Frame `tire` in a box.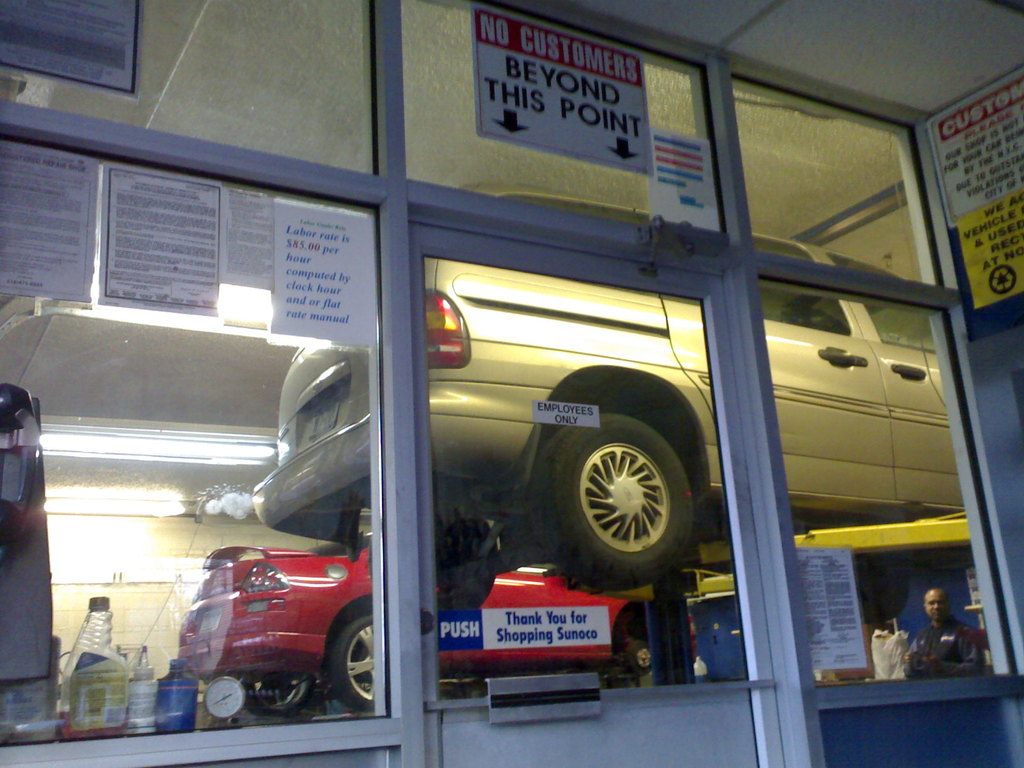
x1=559 y1=435 x2=691 y2=578.
